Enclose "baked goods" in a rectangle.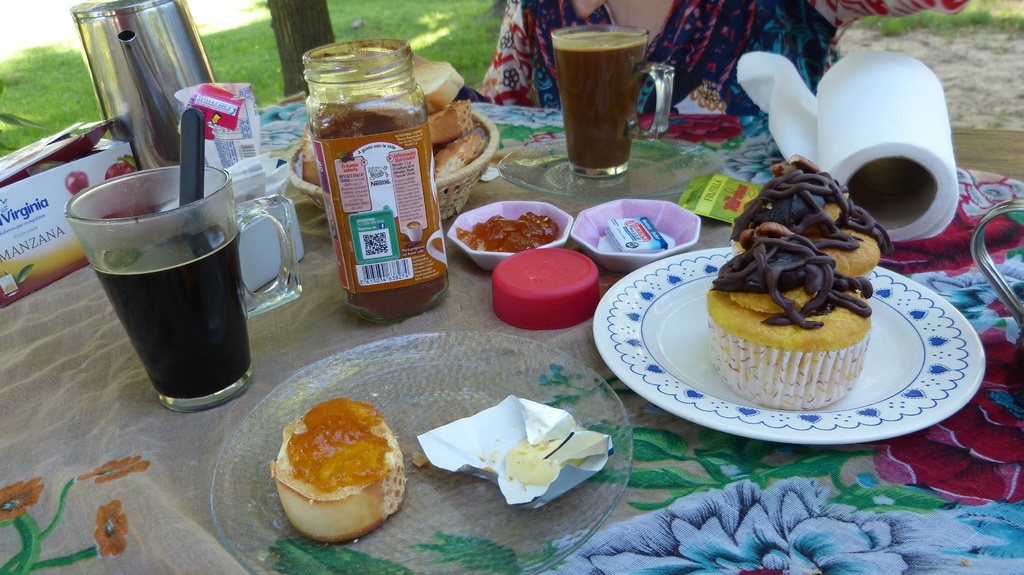
pyautogui.locateOnScreen(299, 122, 329, 187).
